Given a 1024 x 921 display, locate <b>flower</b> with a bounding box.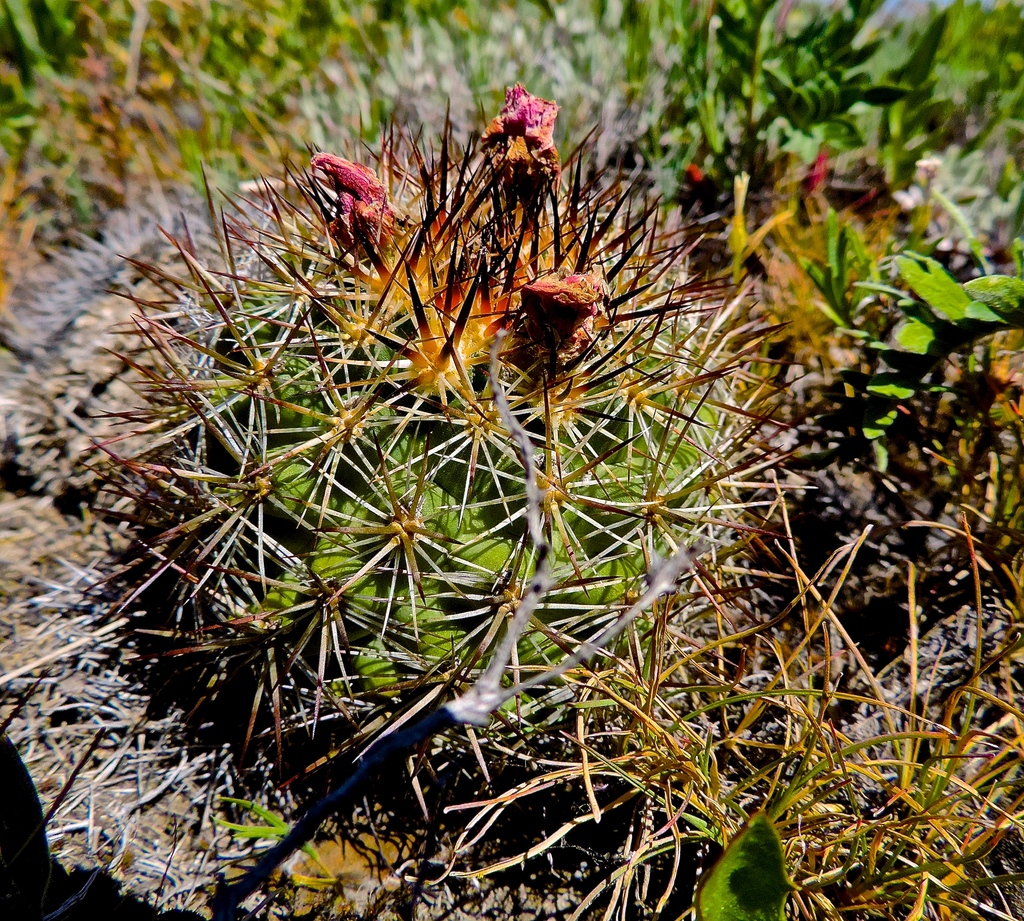
Located: {"left": 467, "top": 76, "right": 561, "bottom": 187}.
